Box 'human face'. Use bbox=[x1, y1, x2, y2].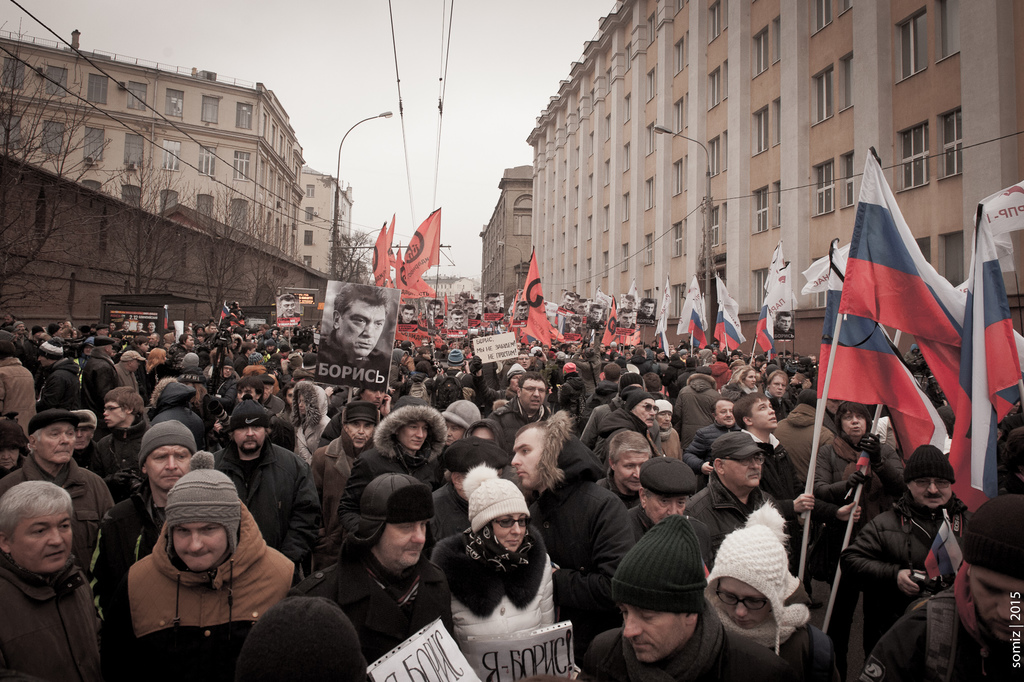
bbox=[446, 419, 461, 447].
